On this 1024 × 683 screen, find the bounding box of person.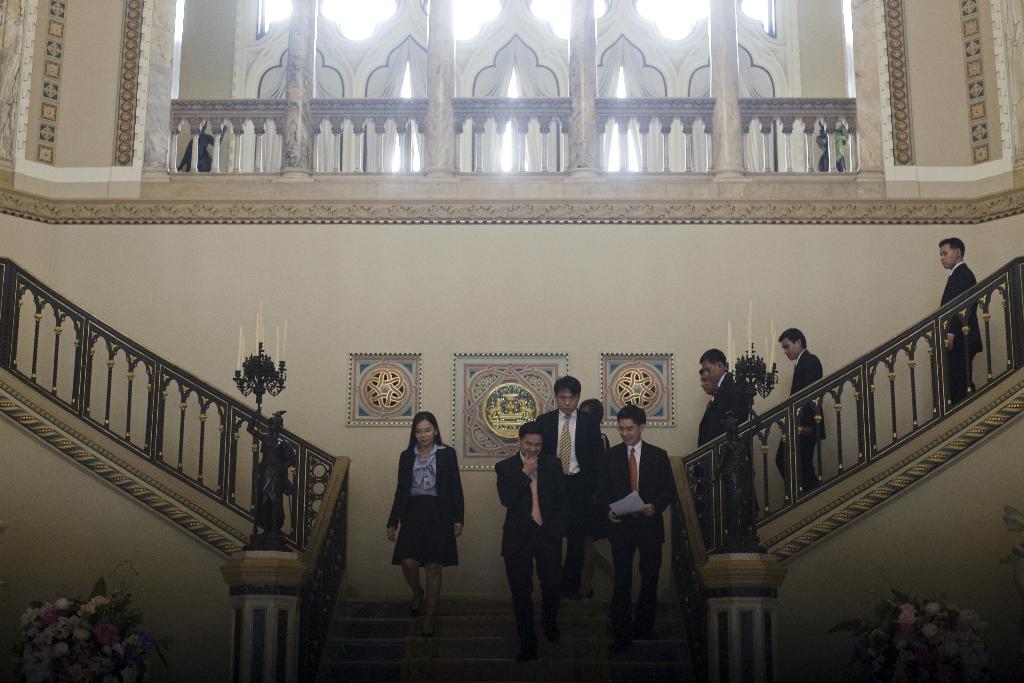
Bounding box: [932, 232, 986, 406].
